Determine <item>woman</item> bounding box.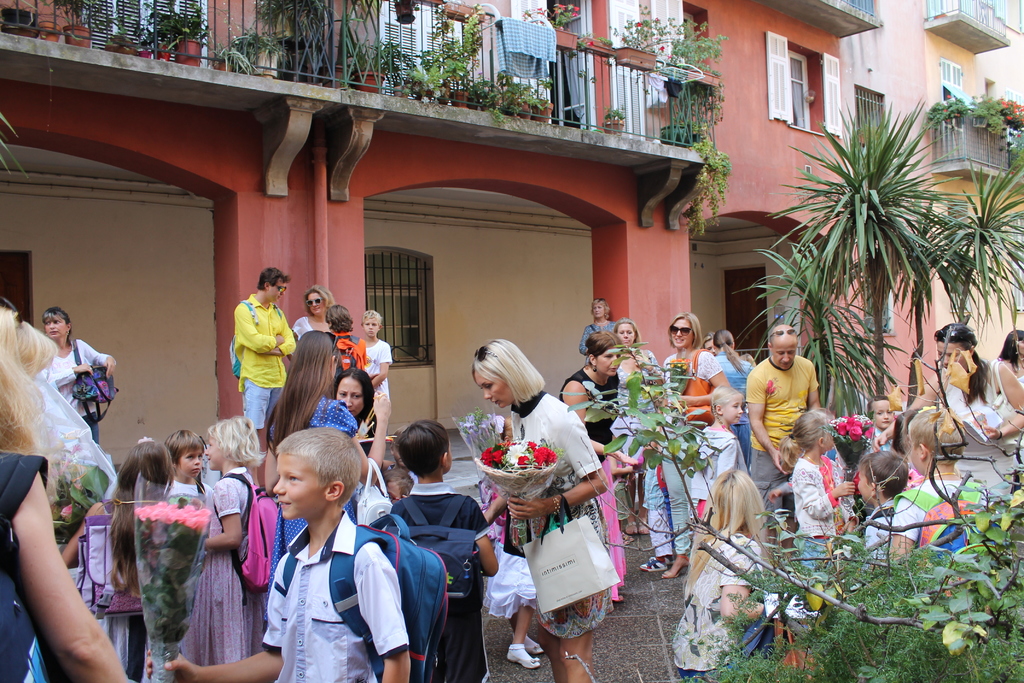
Determined: 351 314 408 423.
